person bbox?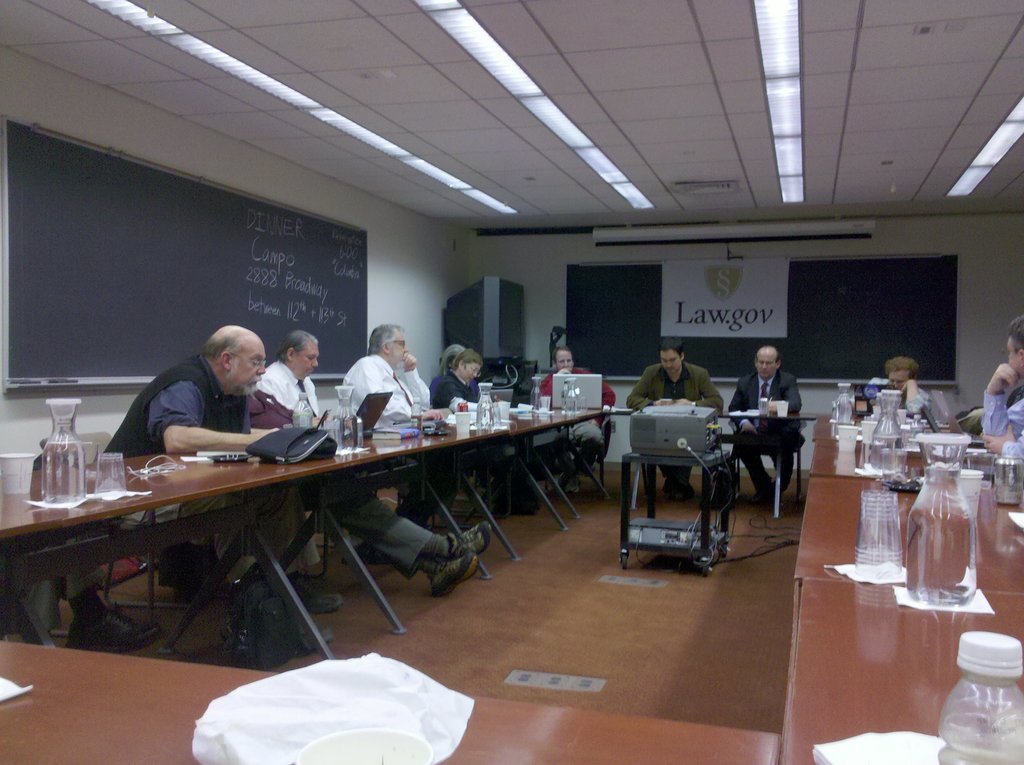
542:344:609:487
